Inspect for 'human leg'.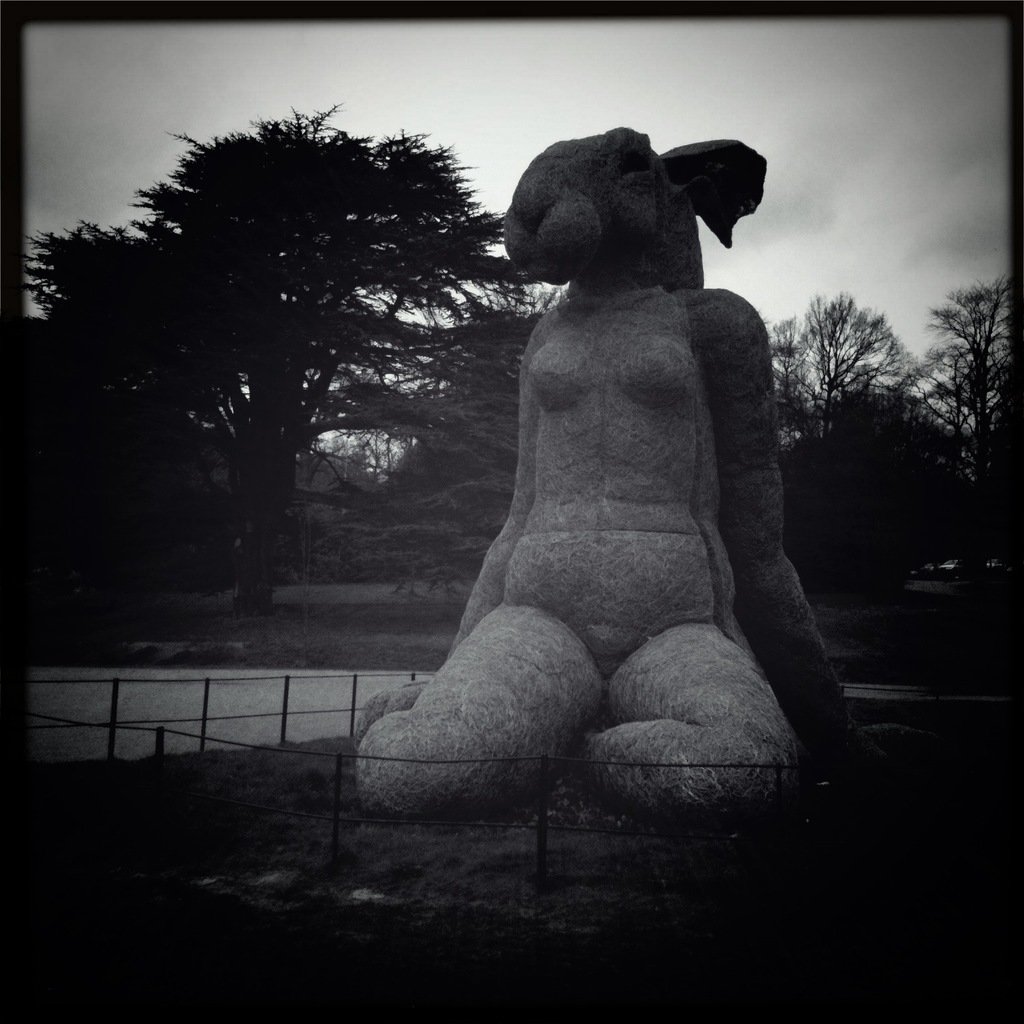
Inspection: 568, 607, 793, 811.
